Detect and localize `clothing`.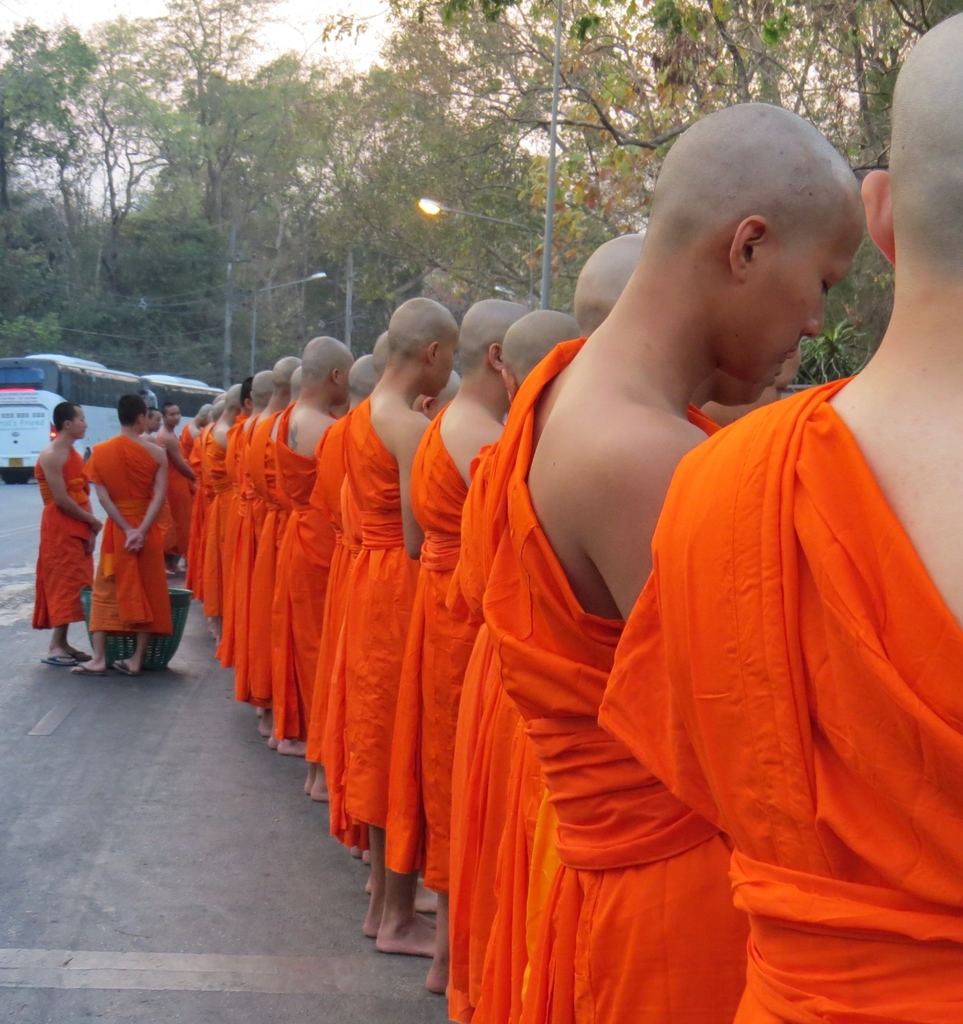
Localized at [x1=44, y1=401, x2=165, y2=655].
